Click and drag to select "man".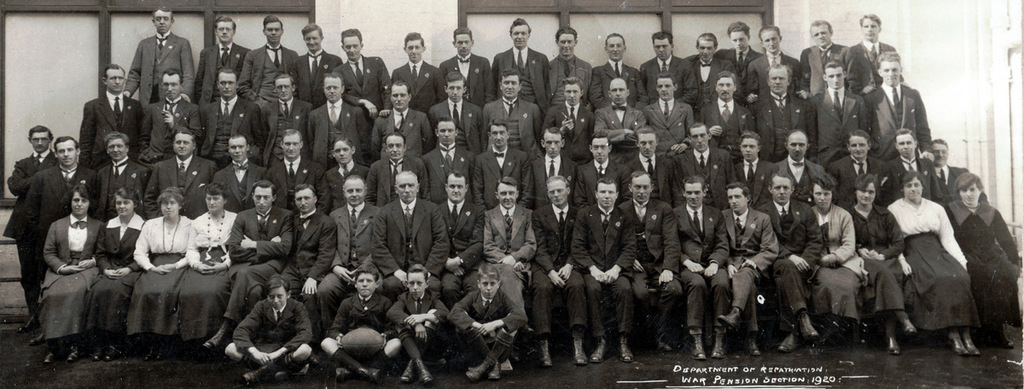
Selection: (762,173,825,355).
